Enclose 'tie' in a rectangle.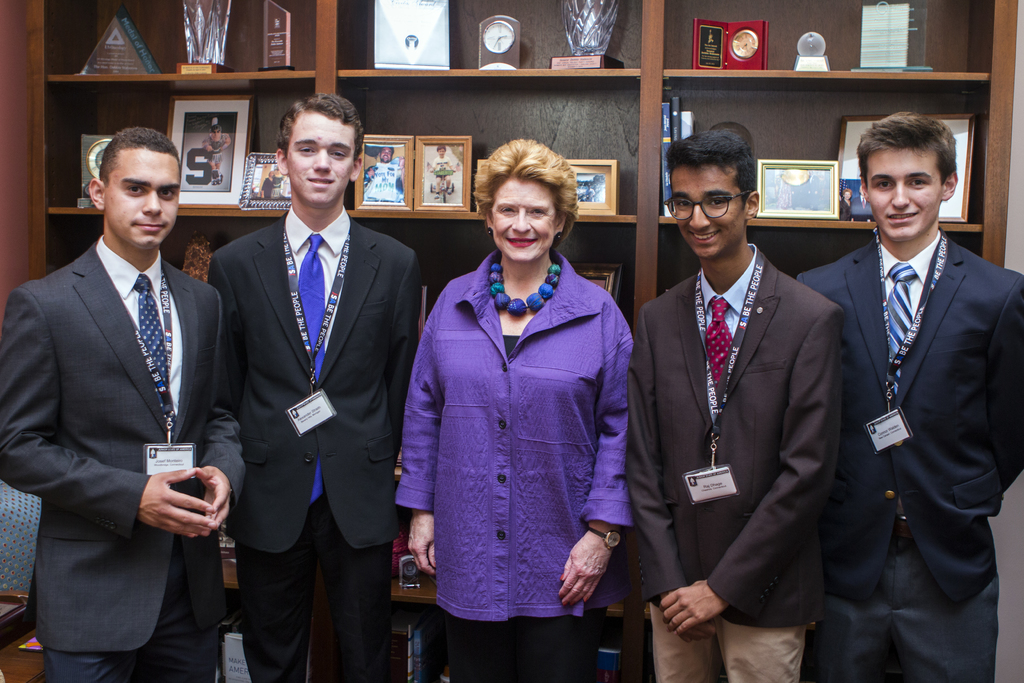
box(881, 258, 921, 408).
